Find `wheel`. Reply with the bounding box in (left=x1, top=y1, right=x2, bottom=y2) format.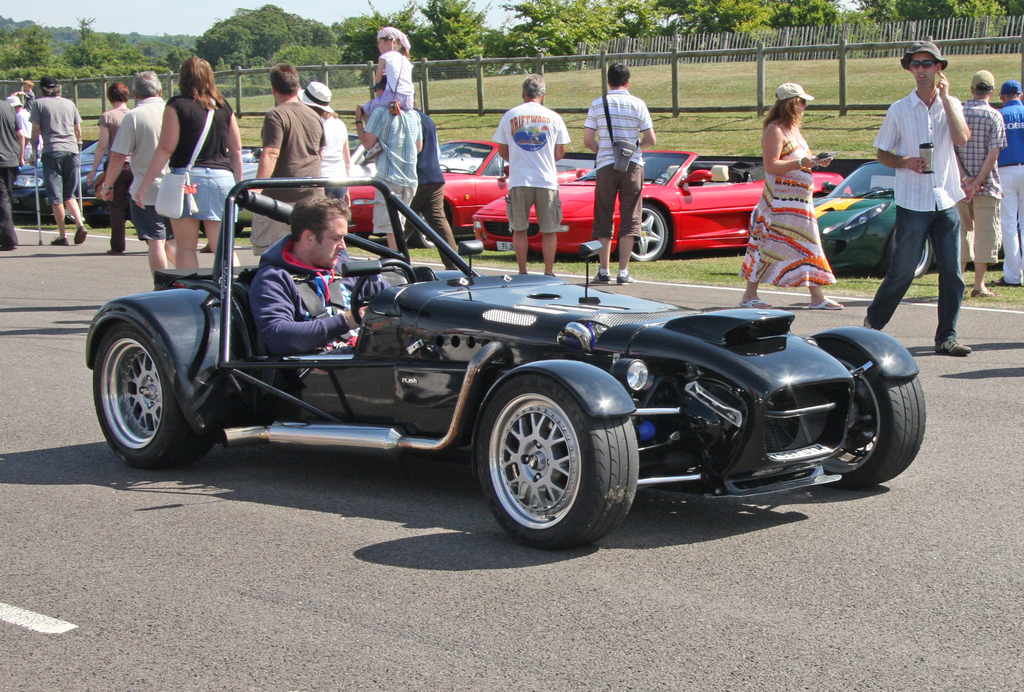
(left=824, top=351, right=934, bottom=492).
